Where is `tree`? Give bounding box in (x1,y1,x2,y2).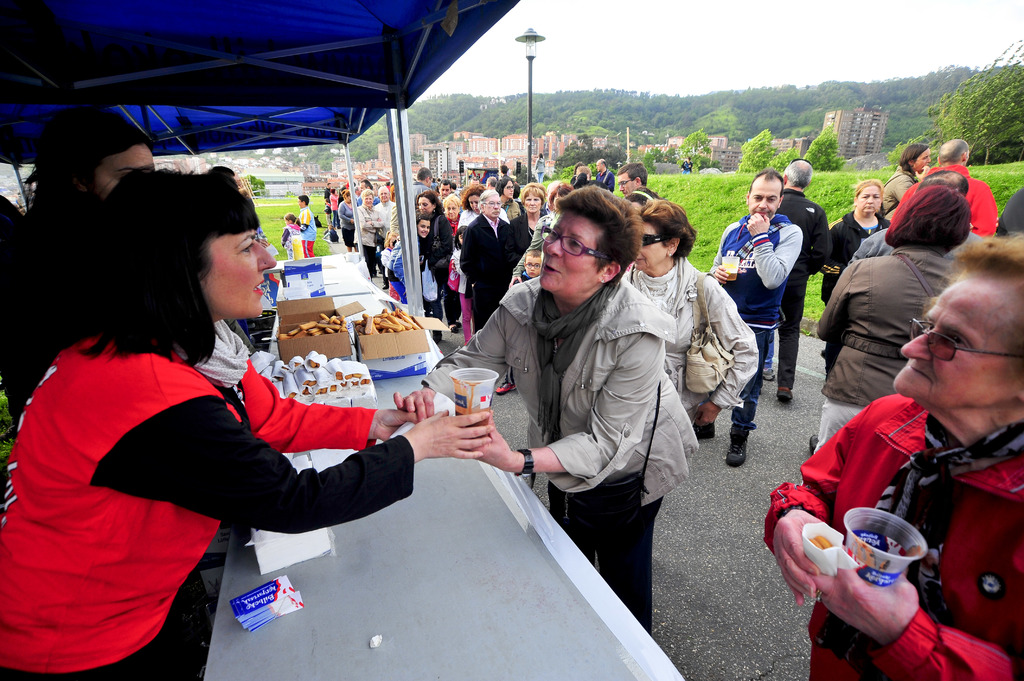
(643,140,666,174).
